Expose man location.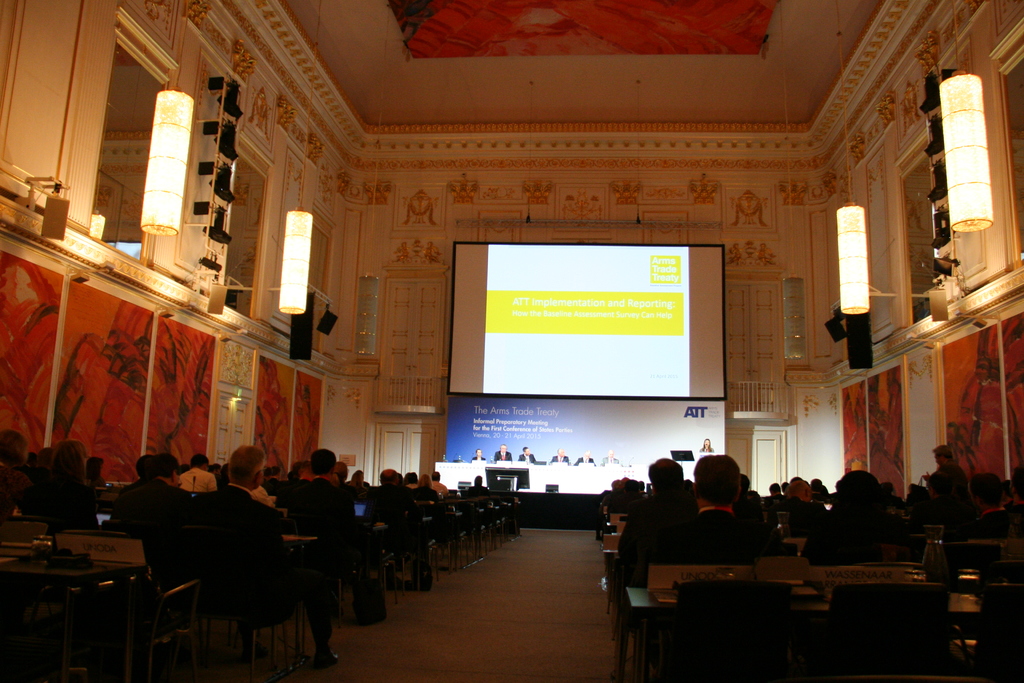
Exposed at 371,466,406,539.
